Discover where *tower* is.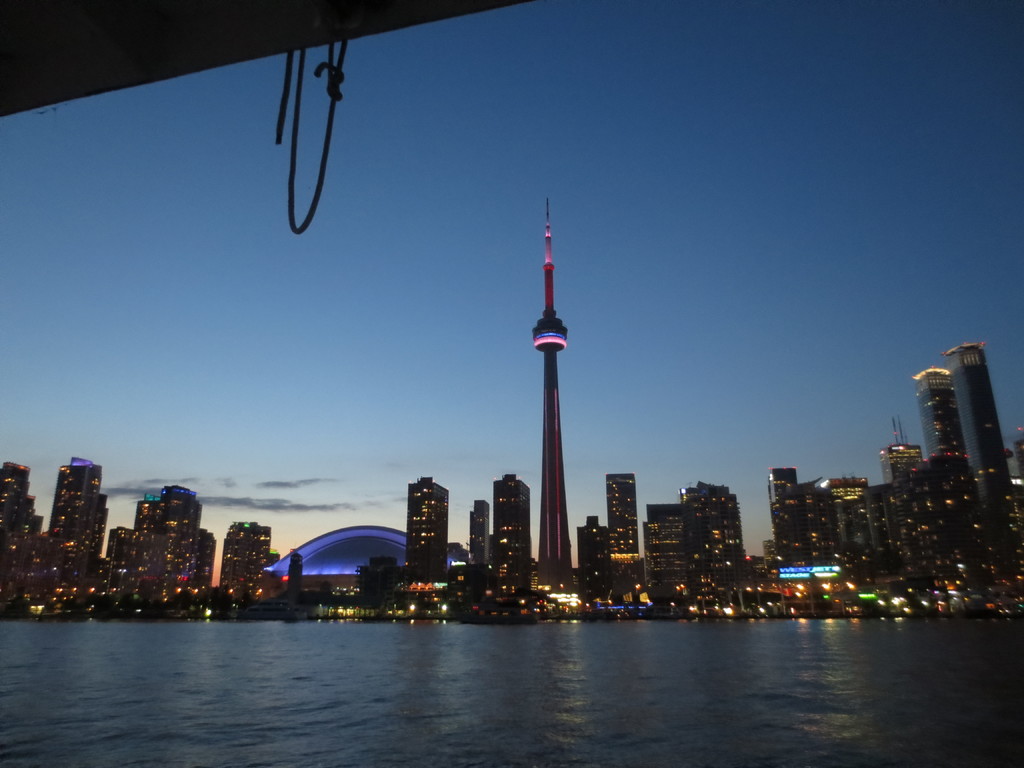
Discovered at locate(219, 524, 269, 602).
